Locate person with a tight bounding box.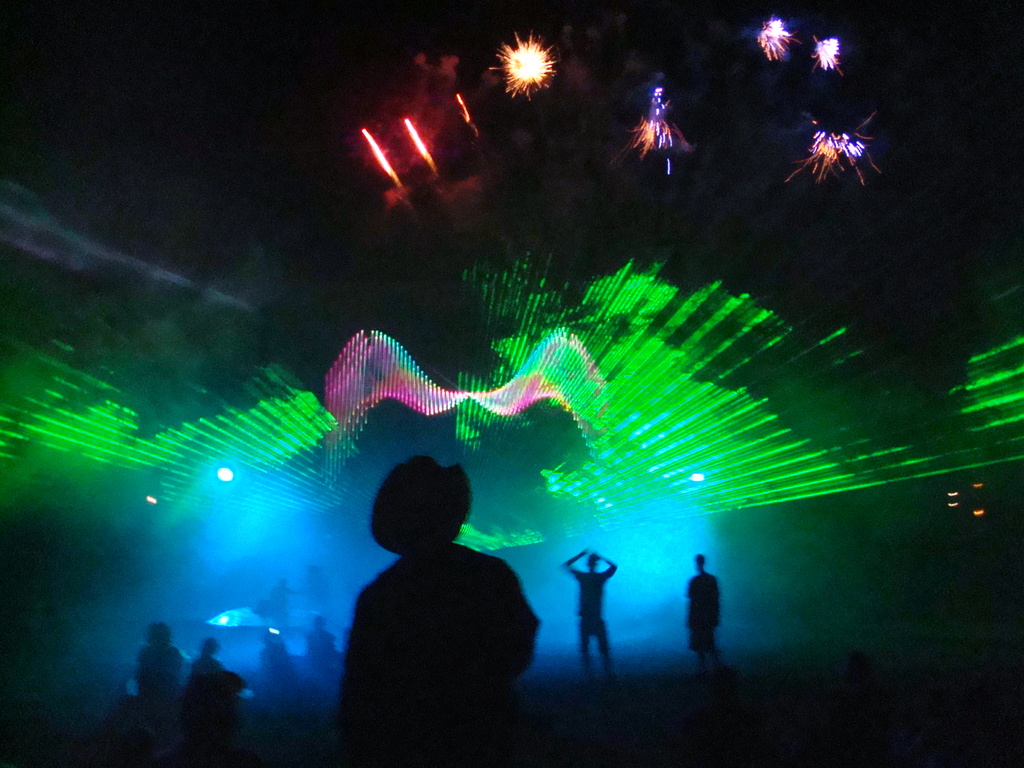
l=685, t=556, r=721, b=665.
